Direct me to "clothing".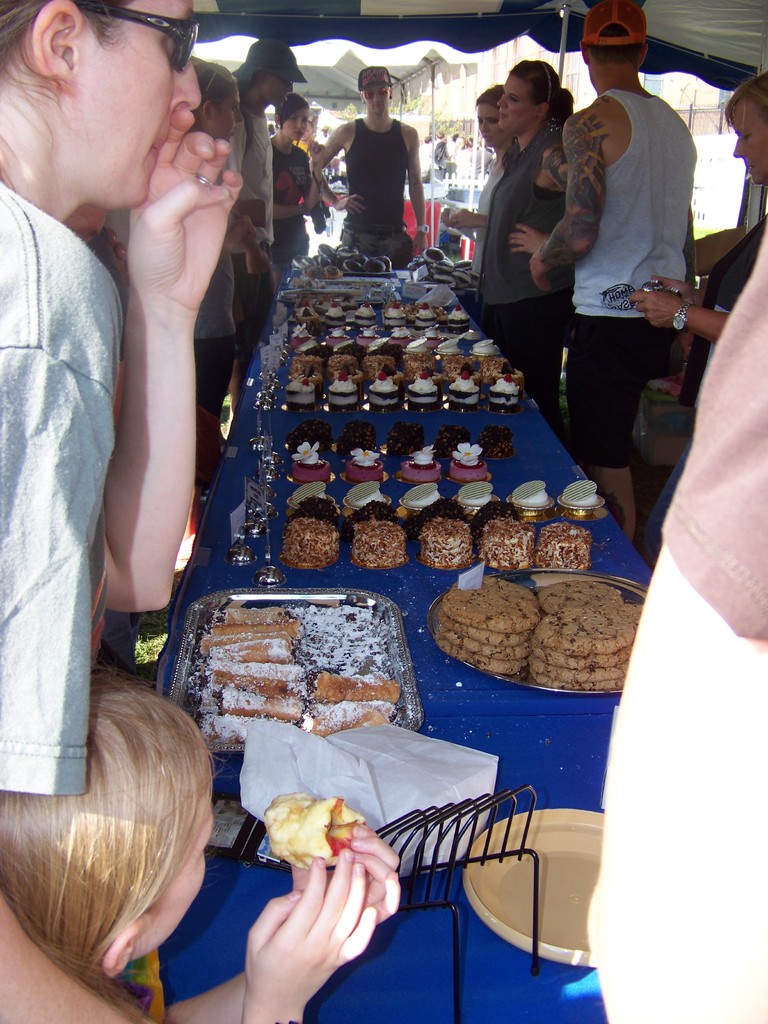
Direction: [265,134,310,266].
